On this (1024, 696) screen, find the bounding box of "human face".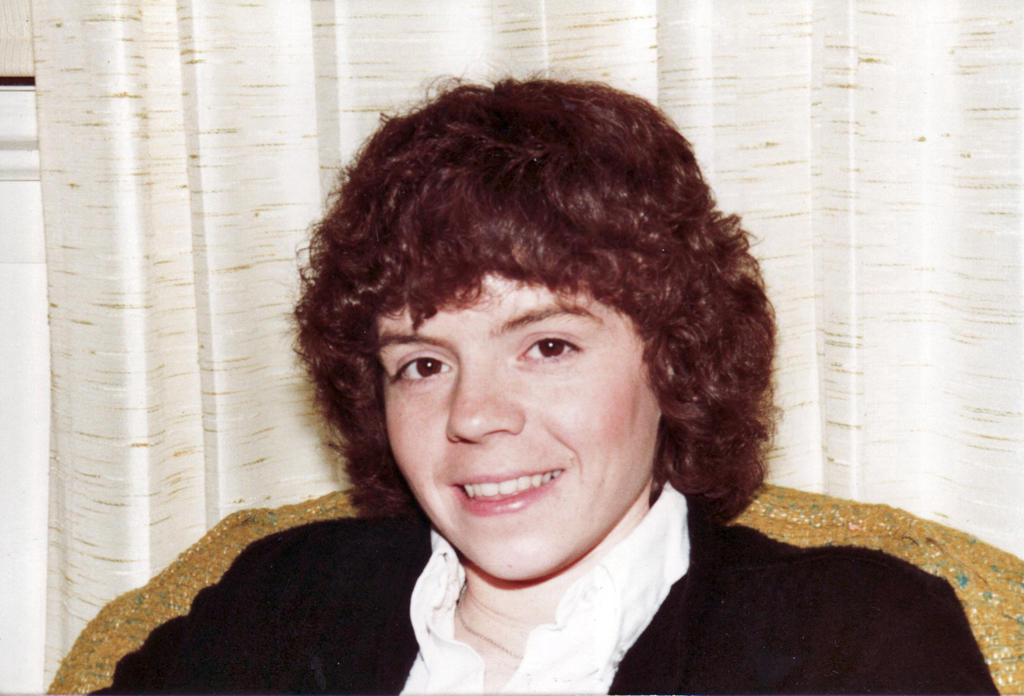
Bounding box: (x1=376, y1=269, x2=660, y2=583).
